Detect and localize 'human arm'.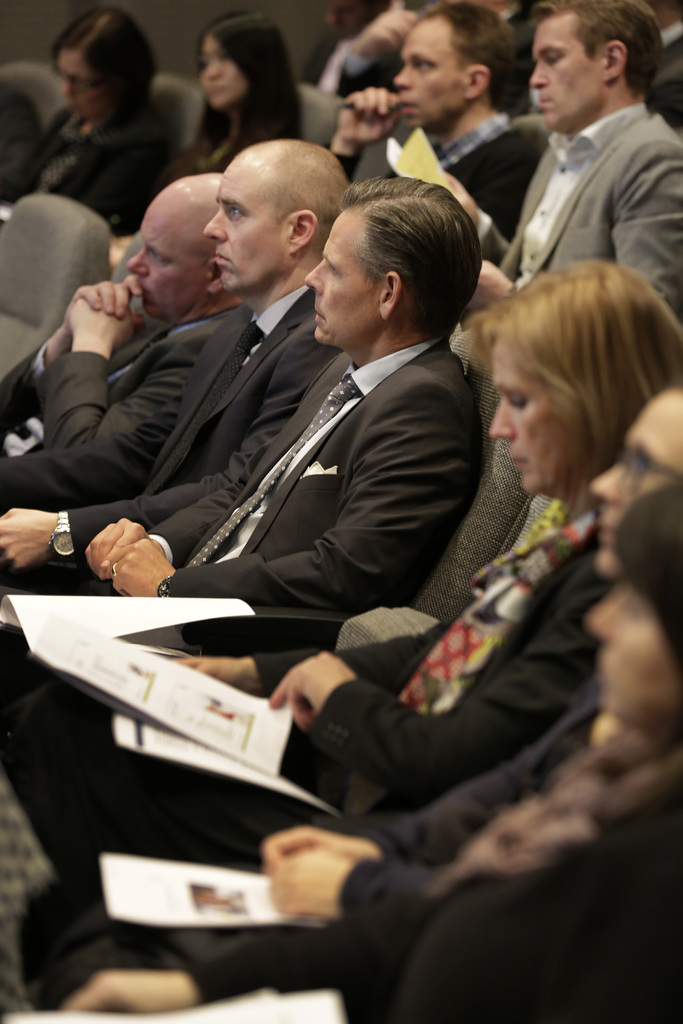
Localized at left=326, top=89, right=404, bottom=187.
